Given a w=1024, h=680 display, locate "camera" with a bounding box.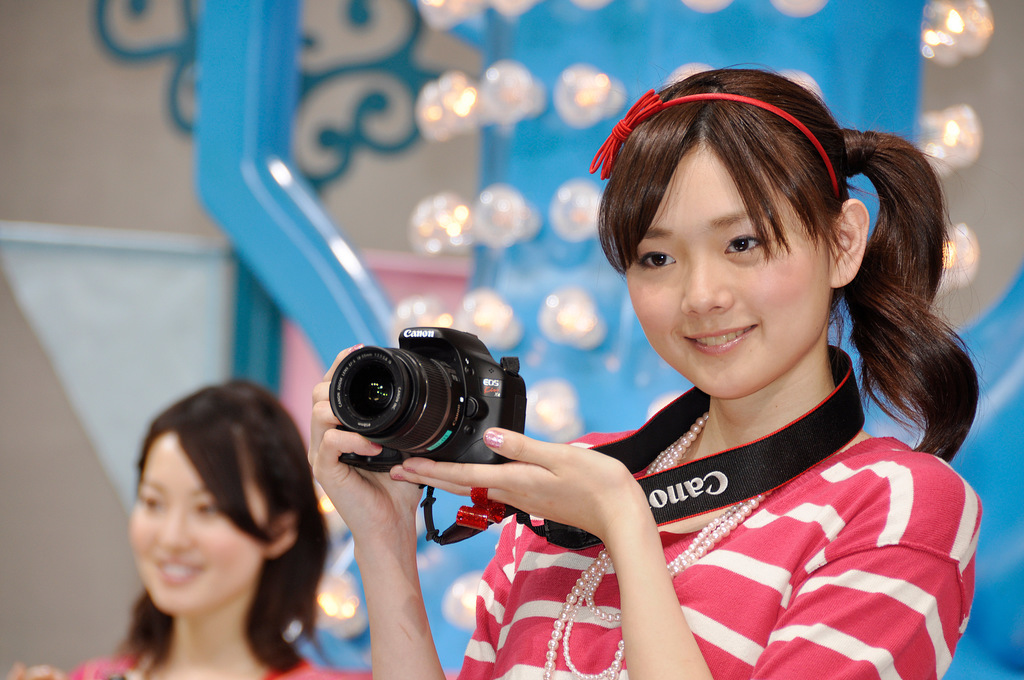
Located: (x1=326, y1=328, x2=525, y2=469).
